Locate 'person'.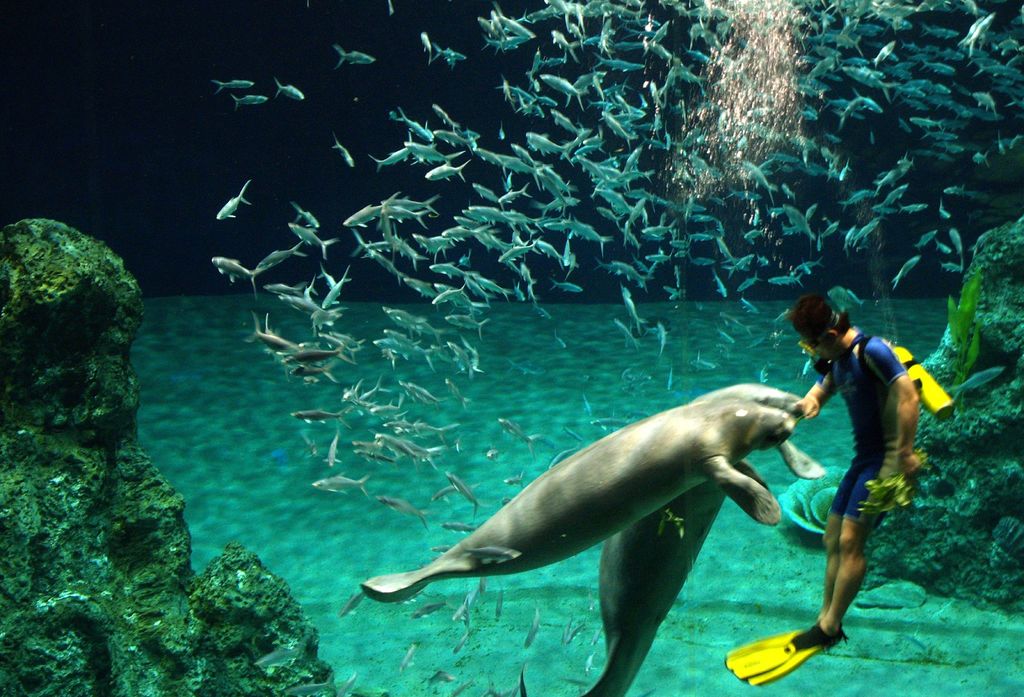
Bounding box: [x1=805, y1=287, x2=937, y2=645].
